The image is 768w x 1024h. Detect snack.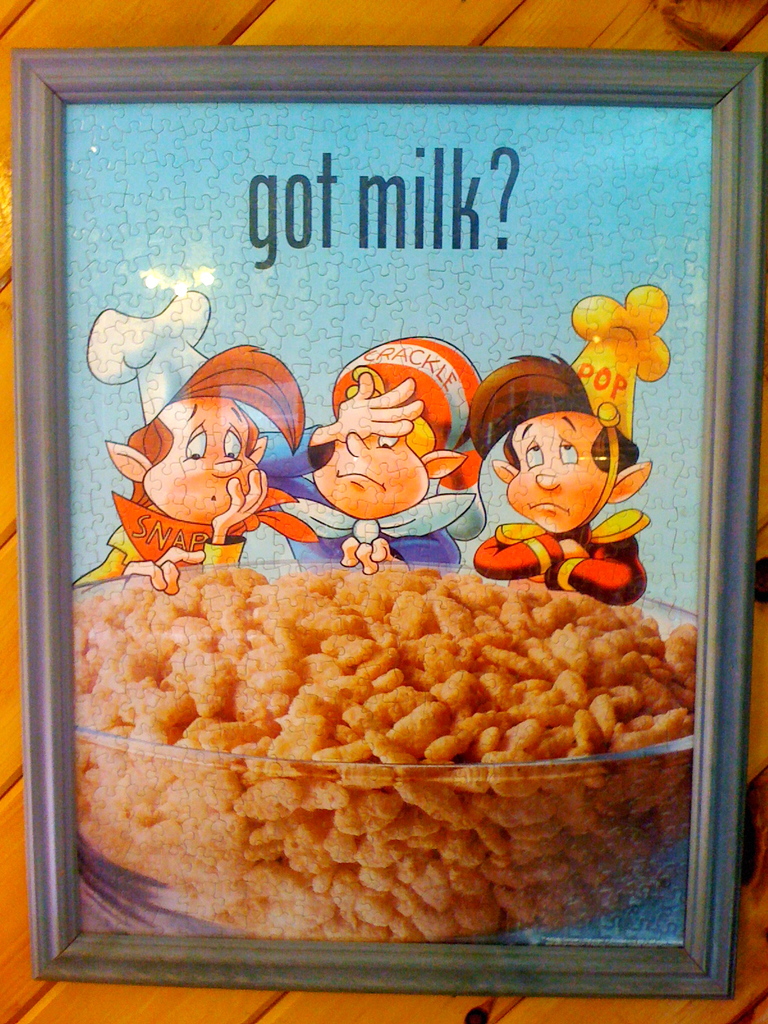
Detection: select_region(14, 552, 719, 916).
